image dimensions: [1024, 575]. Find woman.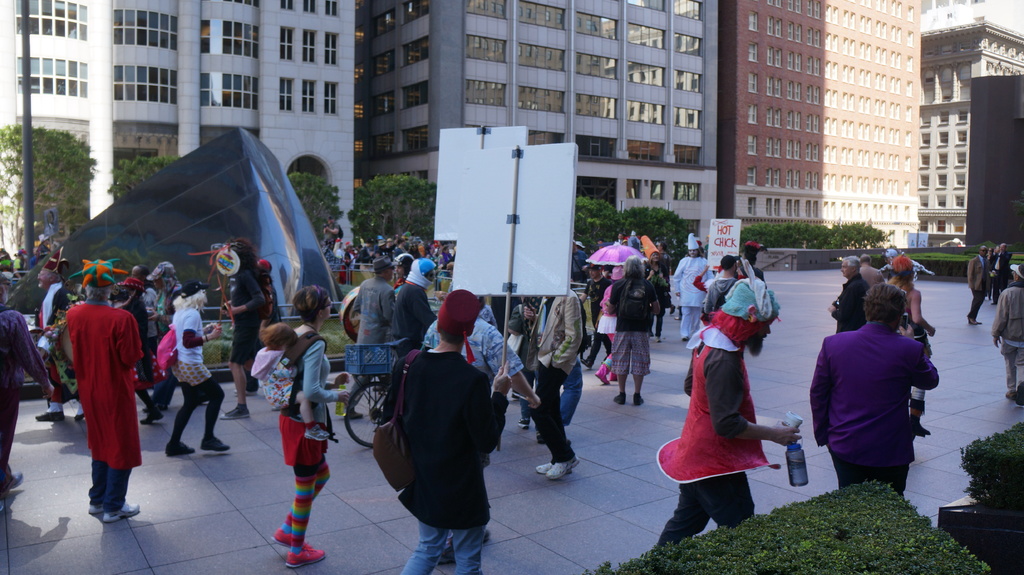
BBox(595, 267, 620, 392).
